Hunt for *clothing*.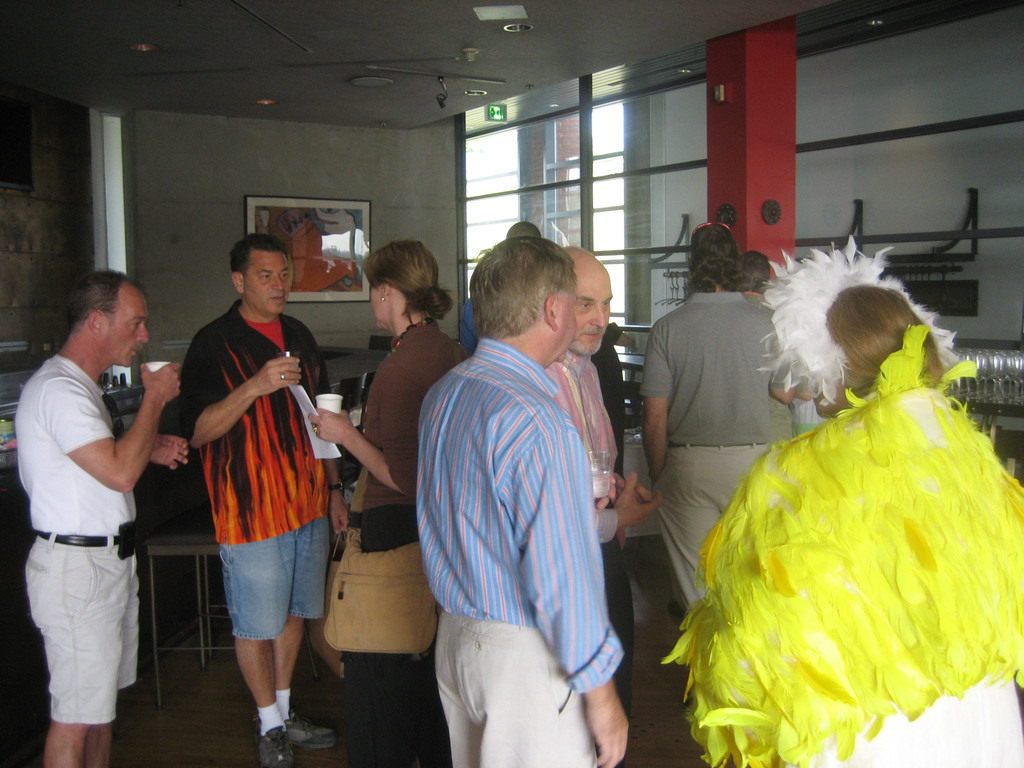
Hunted down at BBox(18, 306, 158, 751).
